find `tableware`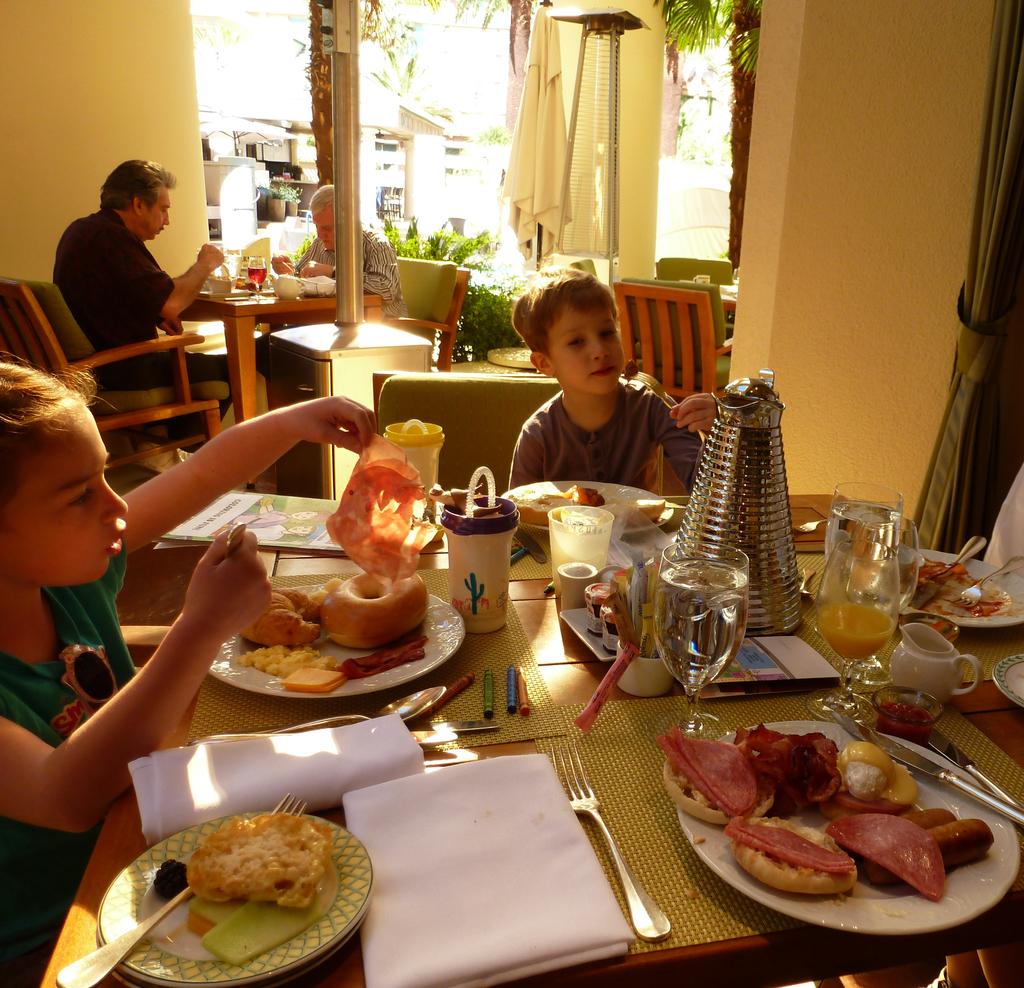
(left=202, top=575, right=465, bottom=705)
